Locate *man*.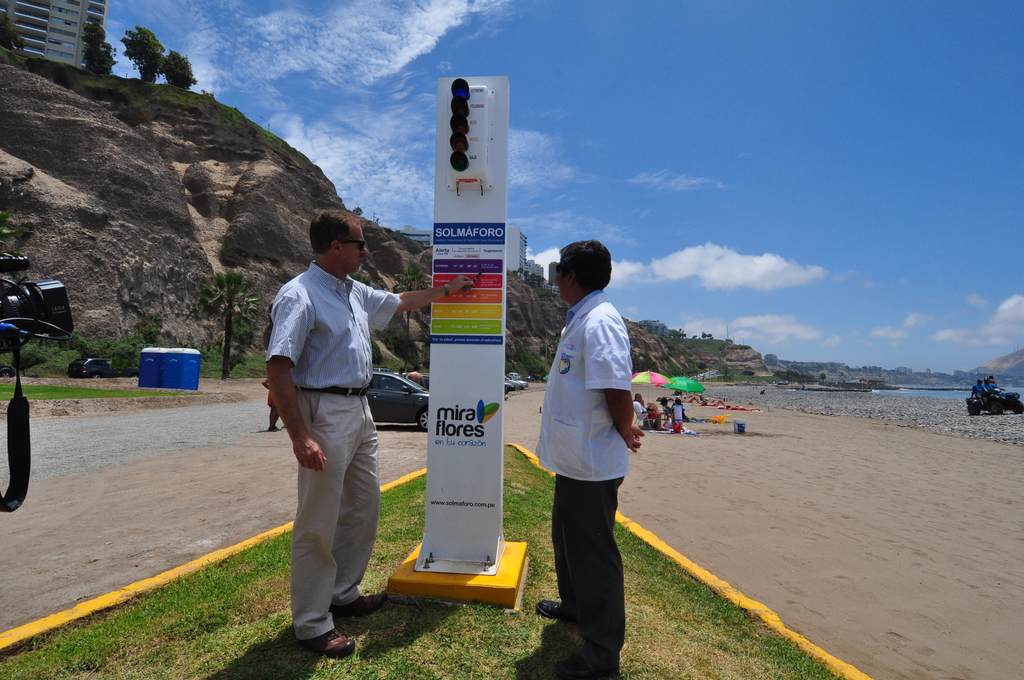
Bounding box: bbox=[983, 375, 1007, 395].
